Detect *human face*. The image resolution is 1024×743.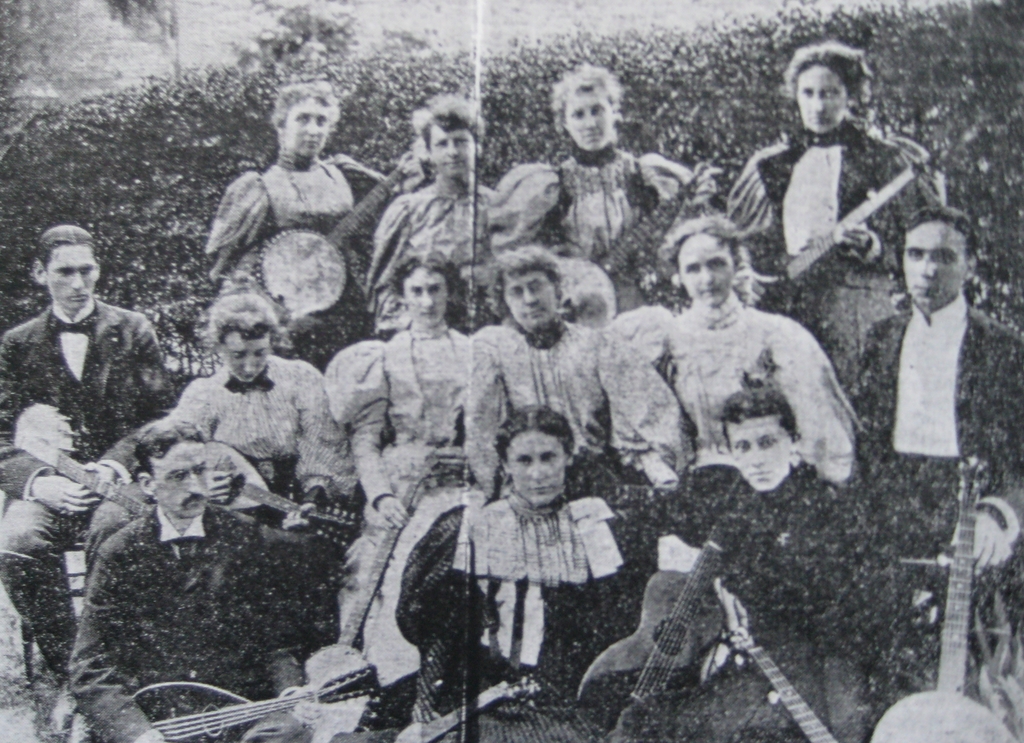
detection(282, 98, 332, 156).
